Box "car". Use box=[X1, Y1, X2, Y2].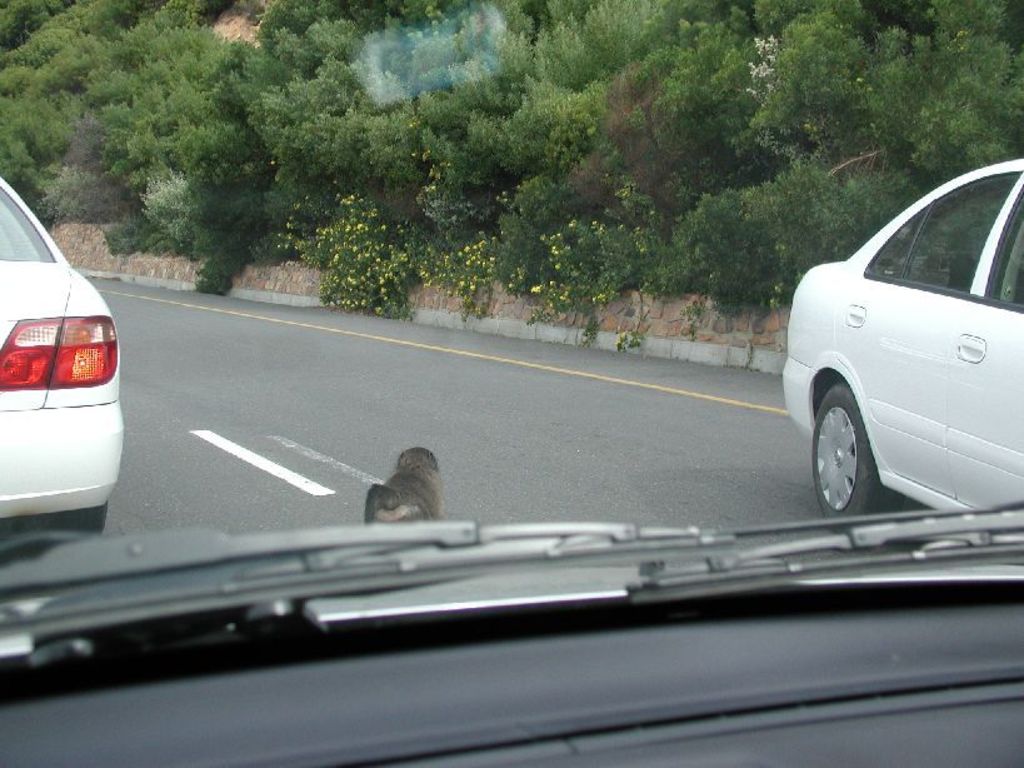
box=[0, 178, 128, 538].
